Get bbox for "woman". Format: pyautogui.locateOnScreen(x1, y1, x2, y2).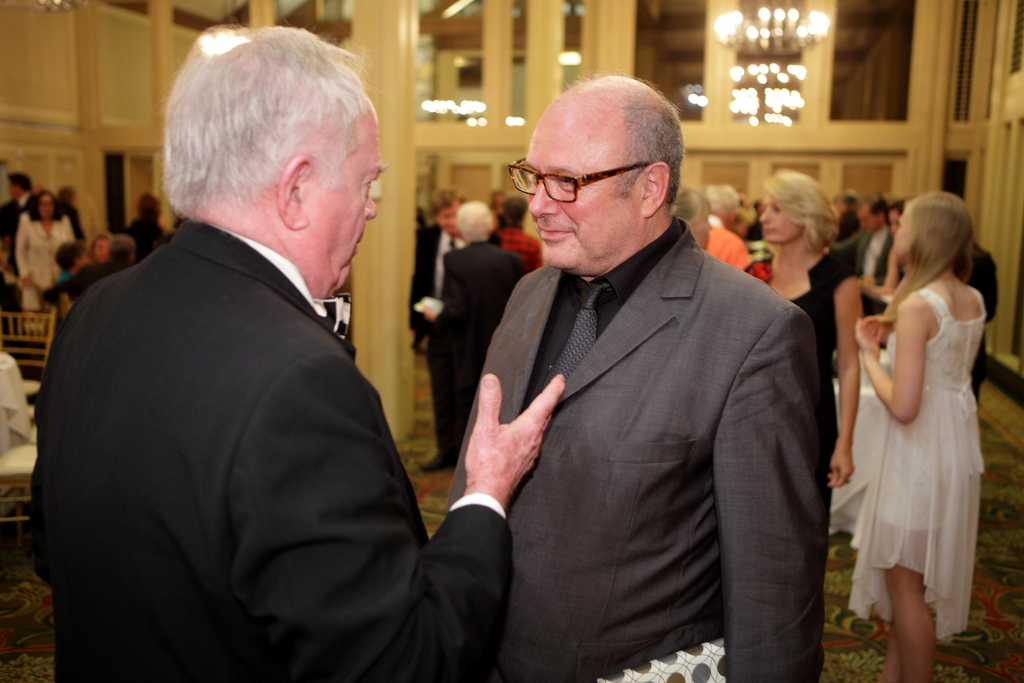
pyautogui.locateOnScreen(743, 168, 862, 524).
